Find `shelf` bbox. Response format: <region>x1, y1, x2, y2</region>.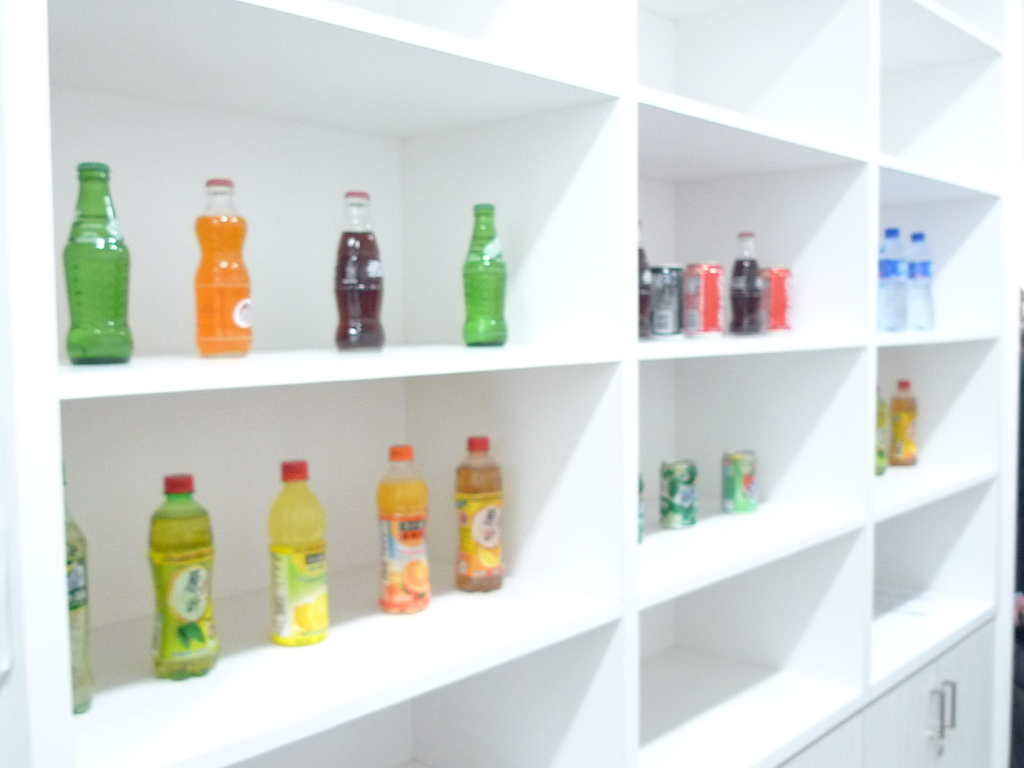
<region>0, 0, 1023, 767</region>.
